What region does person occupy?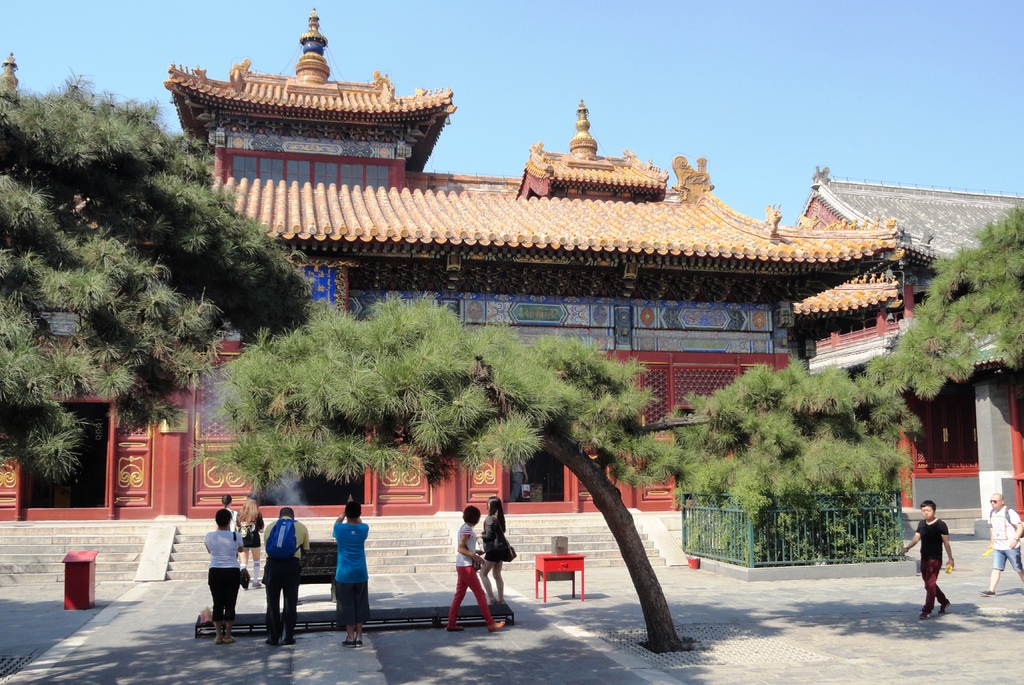
197/507/246/641.
